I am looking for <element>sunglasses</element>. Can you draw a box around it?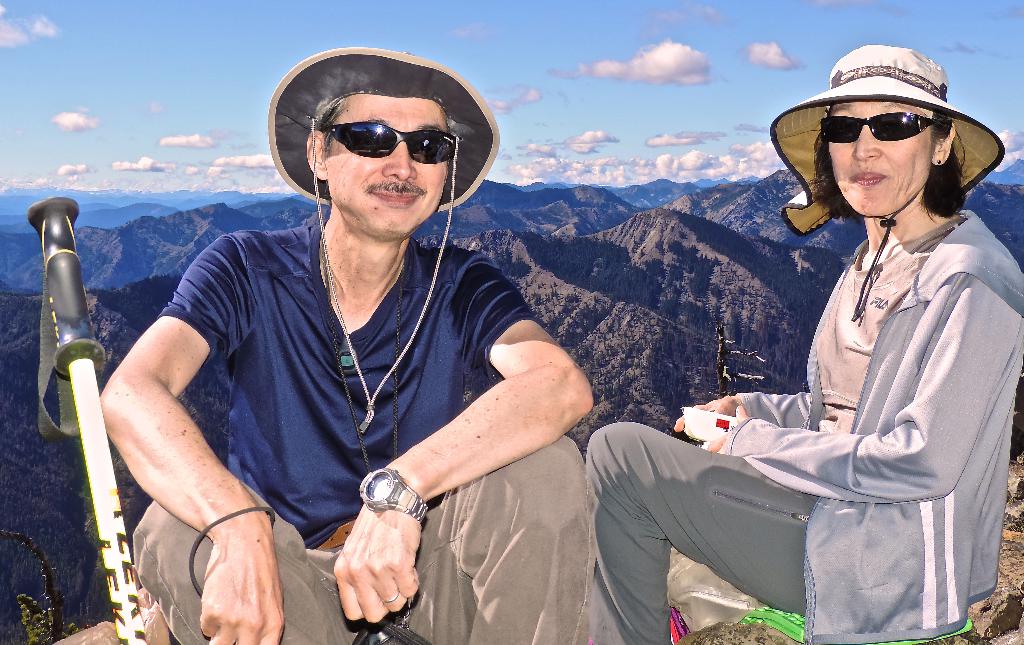
Sure, the bounding box is box(324, 117, 460, 165).
